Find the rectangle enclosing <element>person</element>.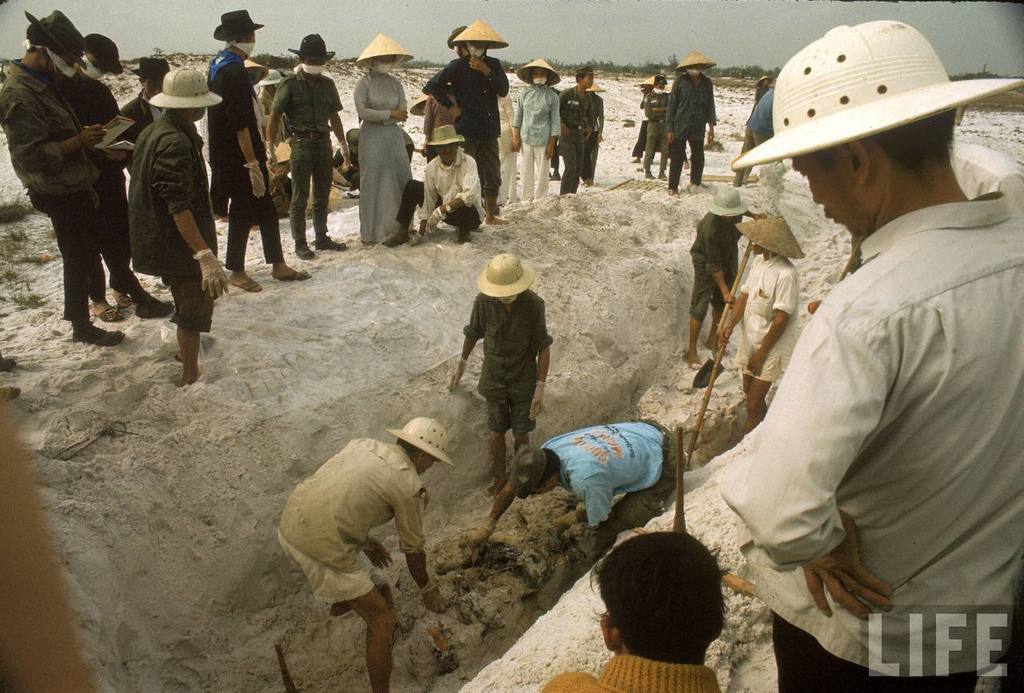
<bbox>638, 72, 674, 176</bbox>.
